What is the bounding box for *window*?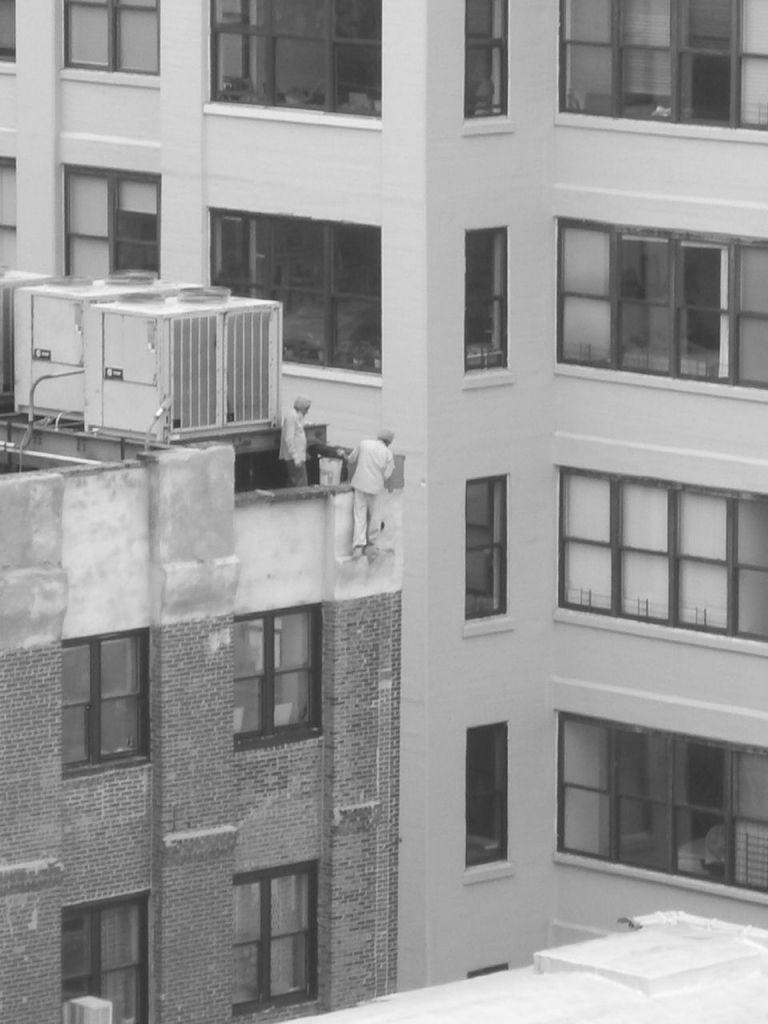
x1=195 y1=0 x2=389 y2=131.
